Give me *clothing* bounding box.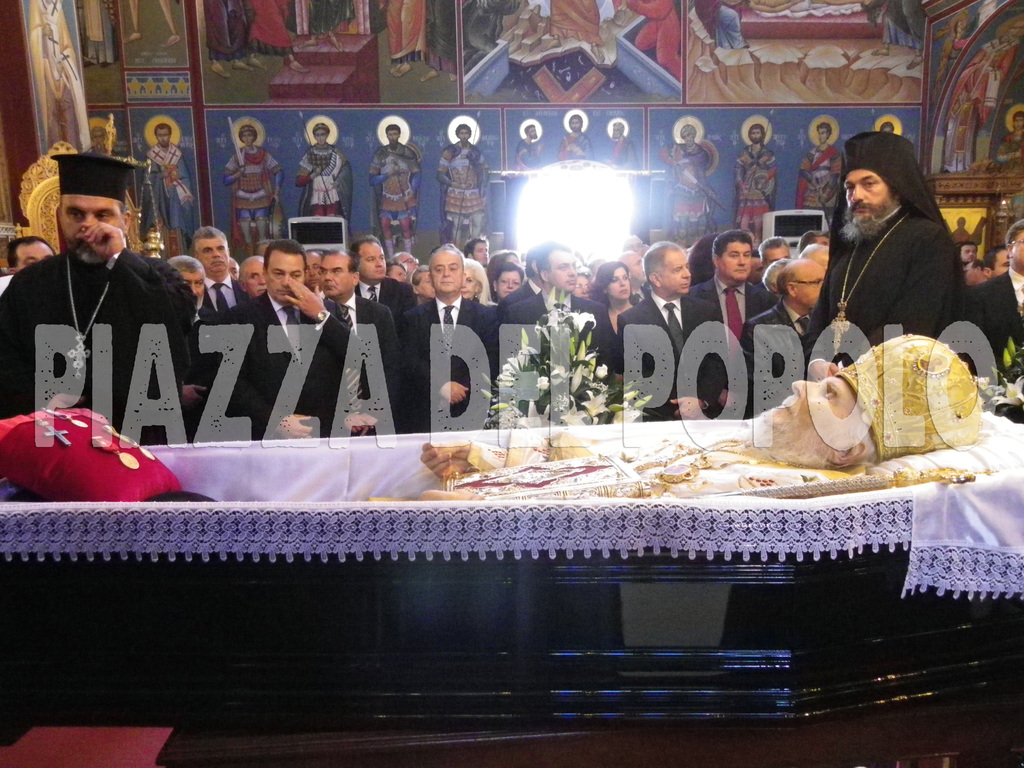
bbox=[225, 145, 283, 223].
